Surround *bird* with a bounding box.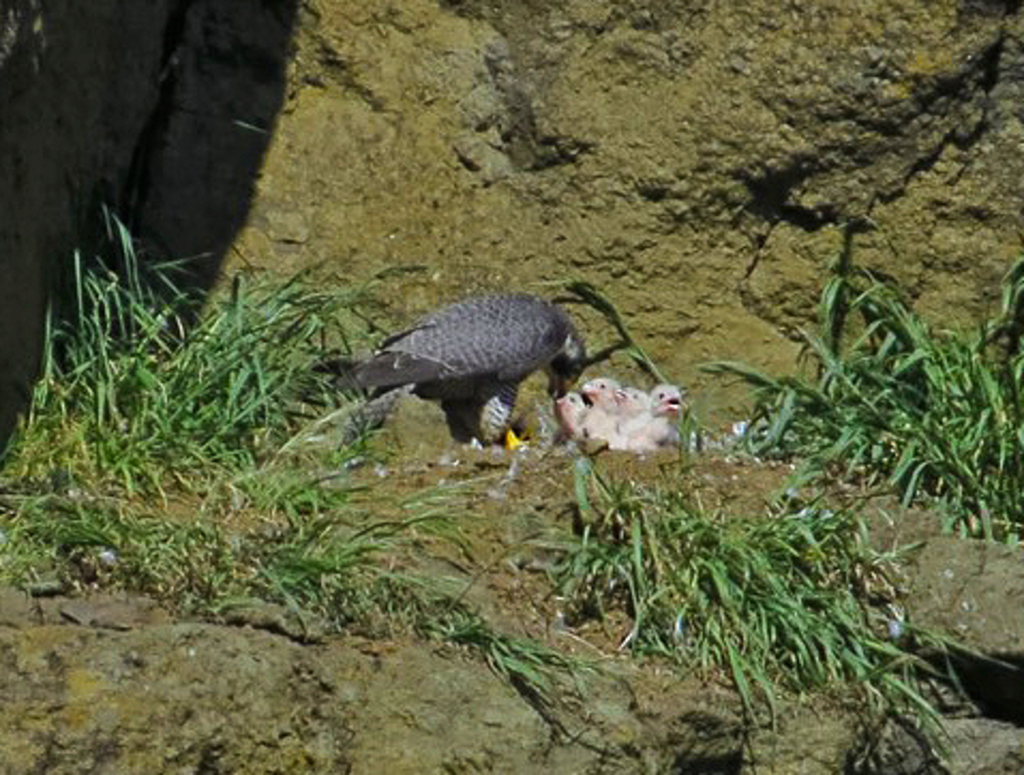
{"left": 347, "top": 283, "right": 630, "bottom": 454}.
